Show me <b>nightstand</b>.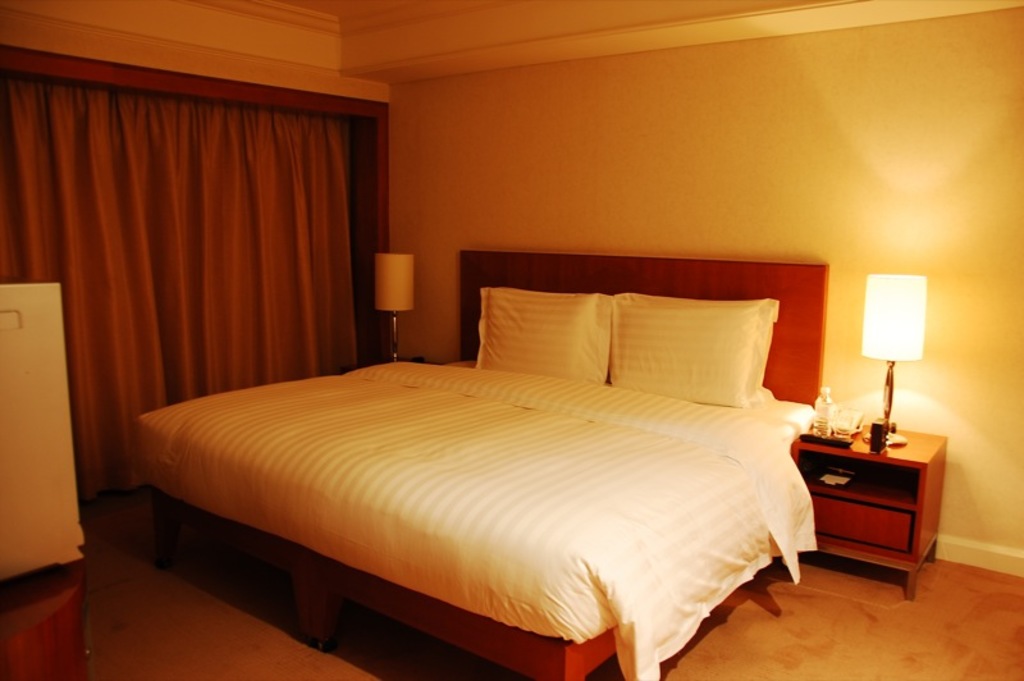
<b>nightstand</b> is here: 794,429,947,595.
